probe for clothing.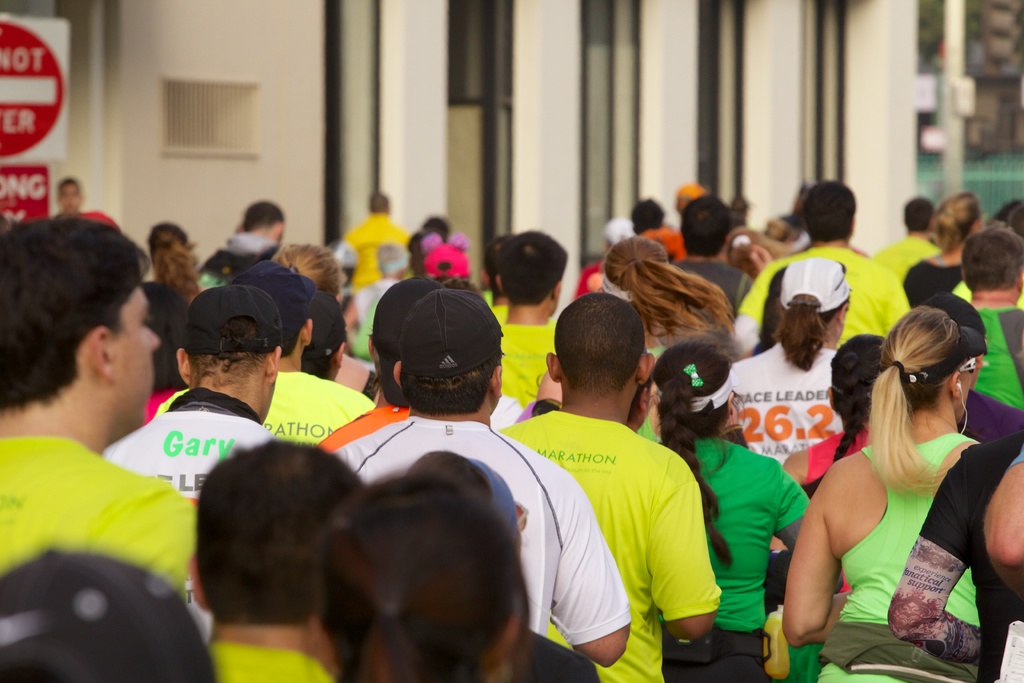
Probe result: BBox(275, 372, 356, 456).
